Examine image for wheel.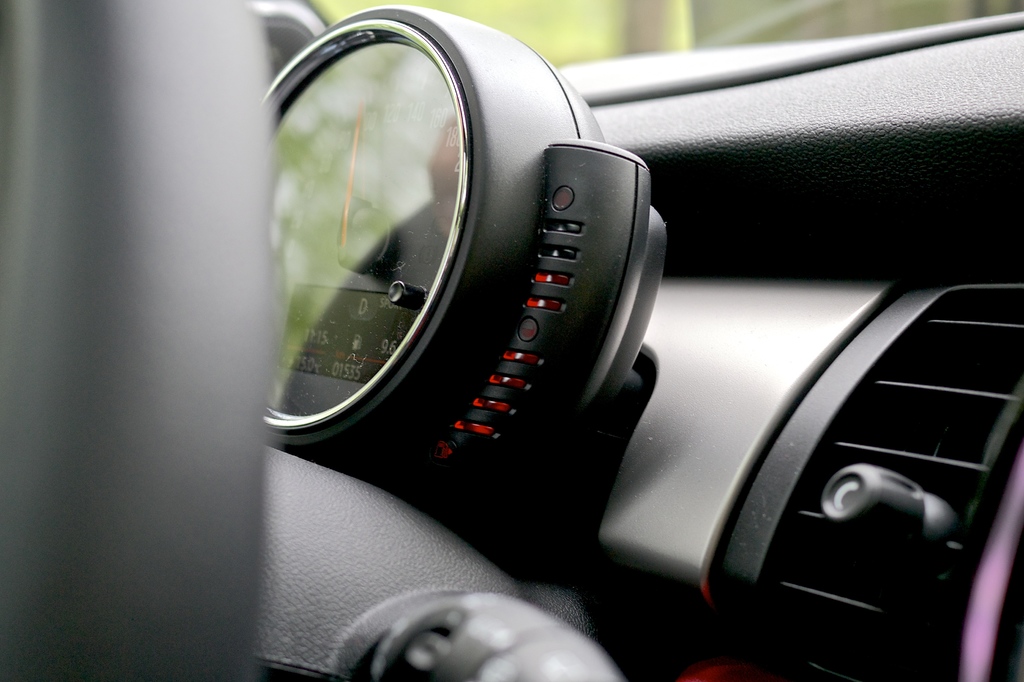
Examination result: BBox(0, 0, 280, 681).
